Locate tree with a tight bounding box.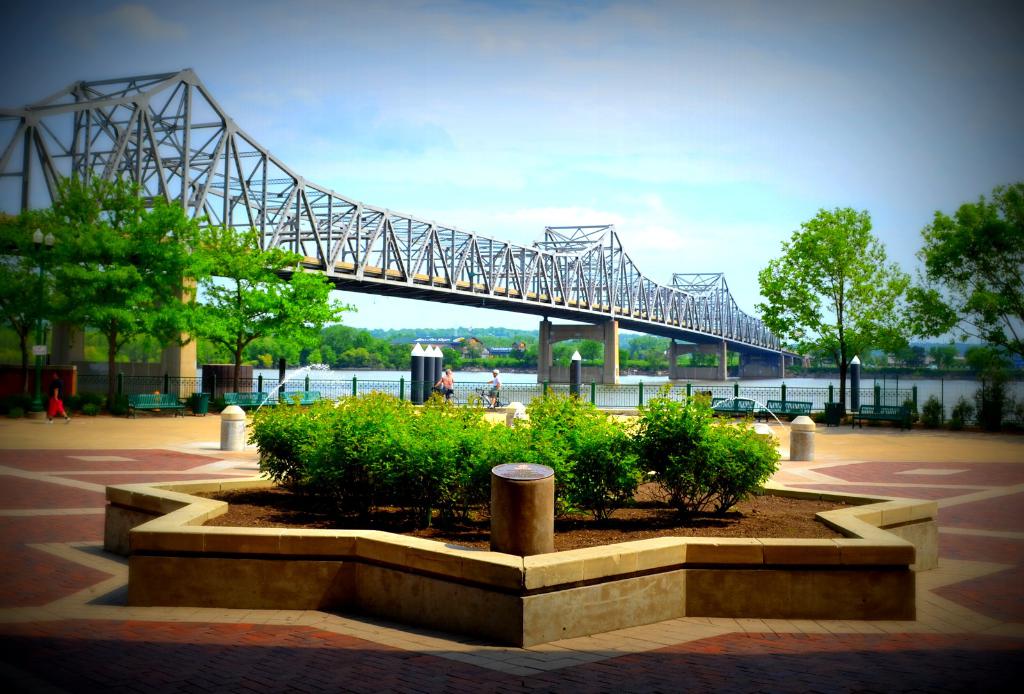
box(25, 168, 207, 408).
